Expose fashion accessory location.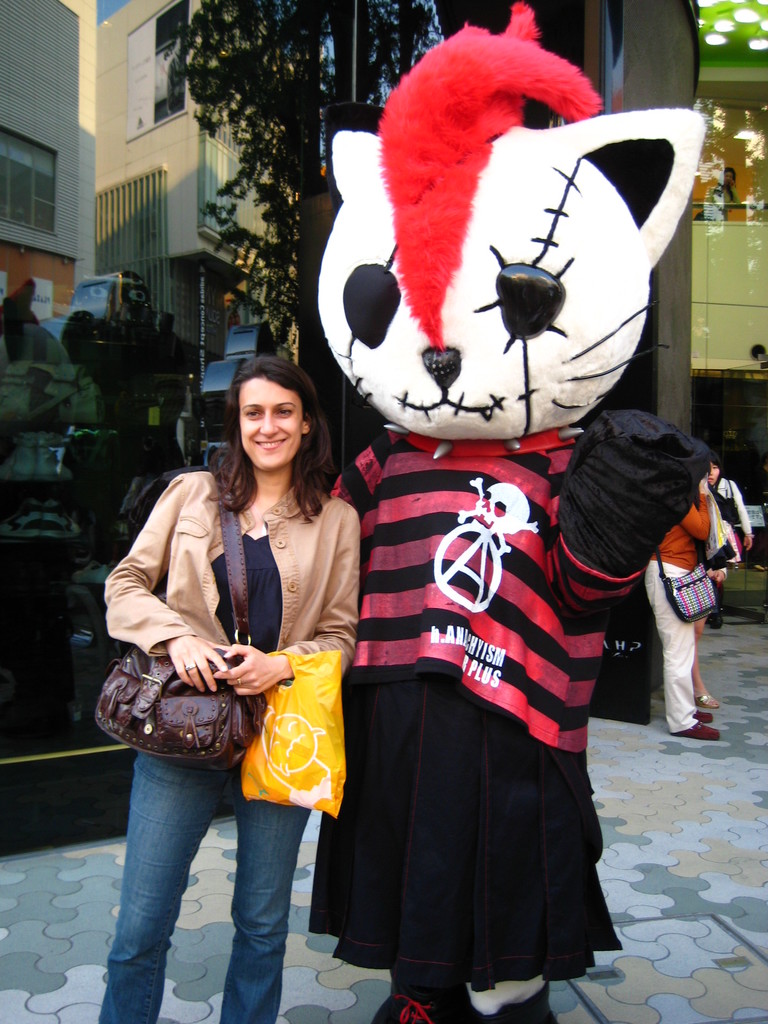
Exposed at [693, 715, 712, 723].
